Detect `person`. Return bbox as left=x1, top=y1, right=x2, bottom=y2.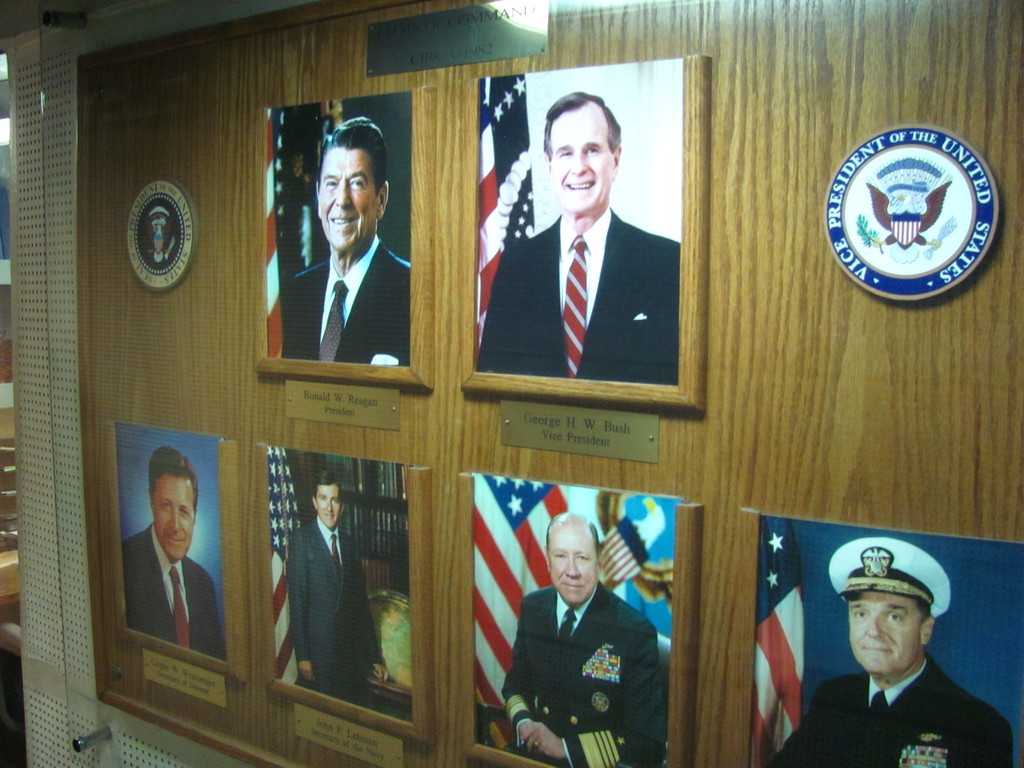
left=118, top=444, right=228, bottom=659.
